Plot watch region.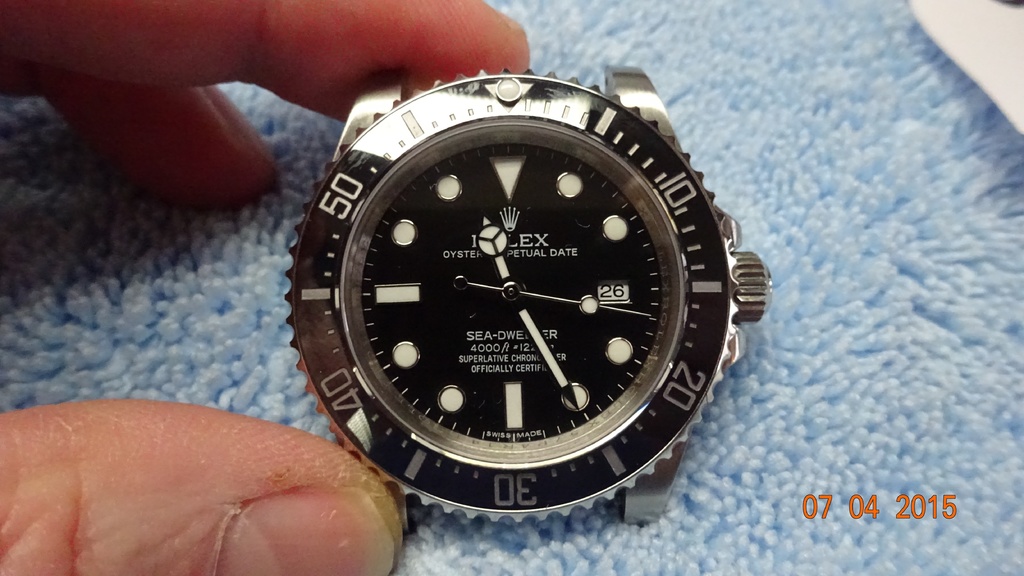
Plotted at [x1=279, y1=69, x2=753, y2=515].
